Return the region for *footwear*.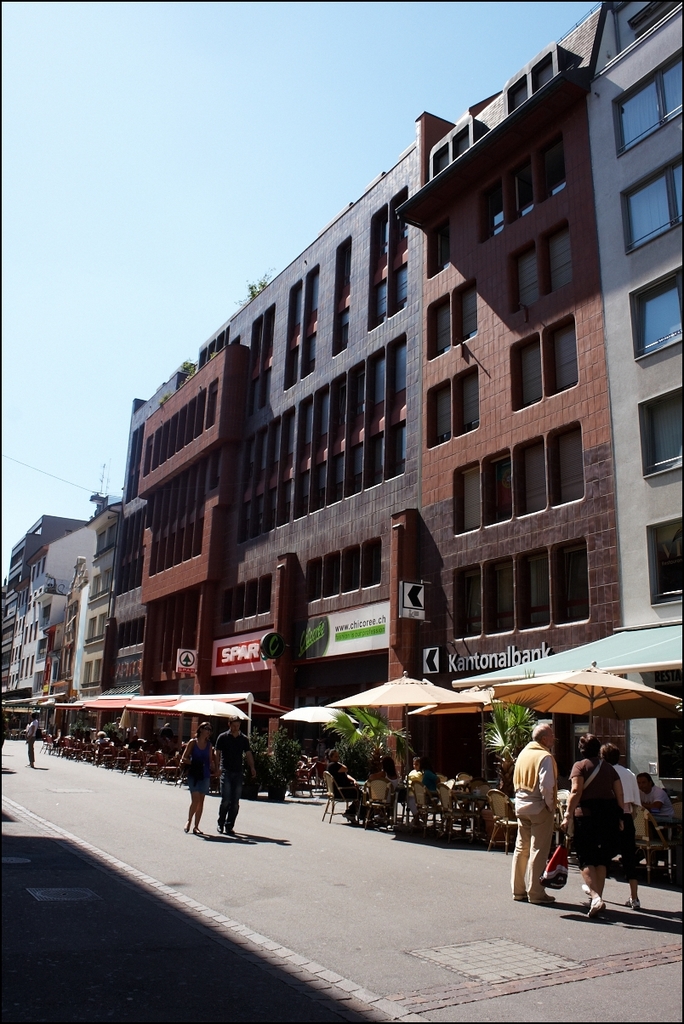
x1=225, y1=828, x2=239, y2=836.
